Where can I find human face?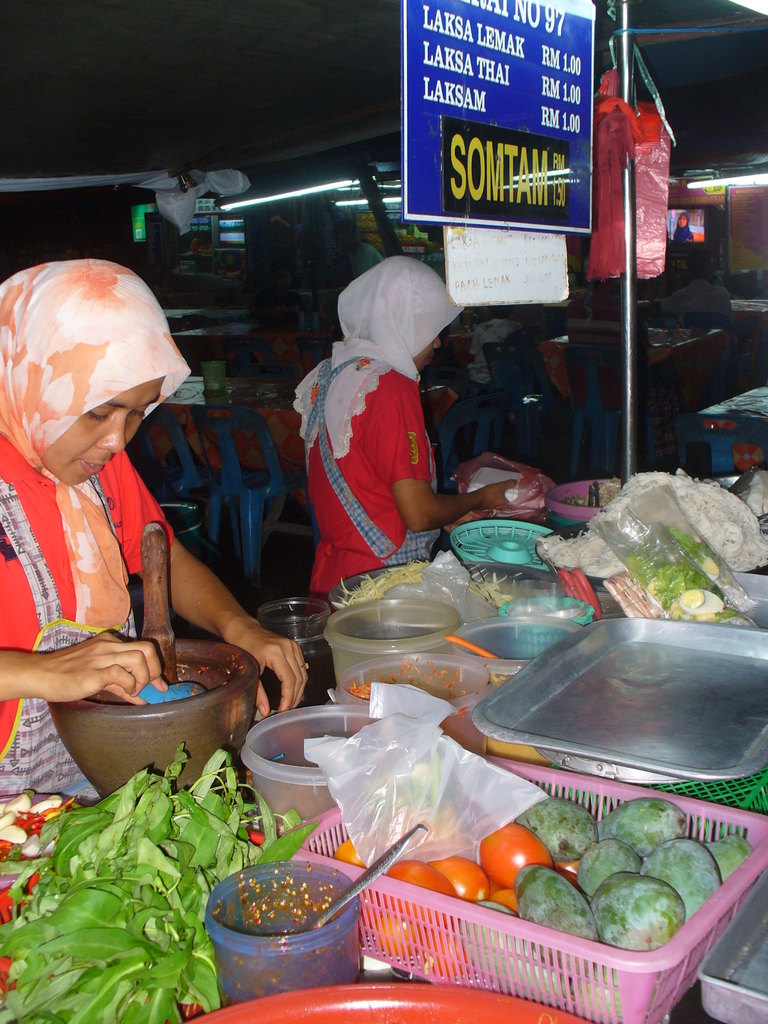
You can find it at (408, 312, 451, 367).
